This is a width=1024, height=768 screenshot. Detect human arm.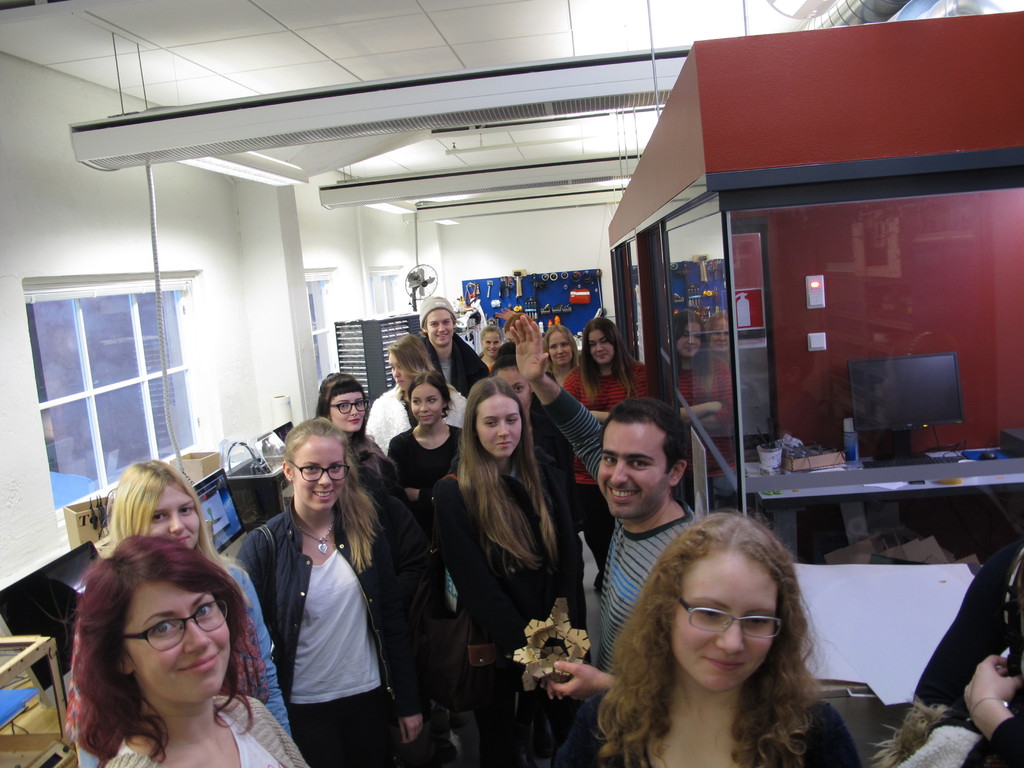
bbox=(543, 655, 647, 707).
